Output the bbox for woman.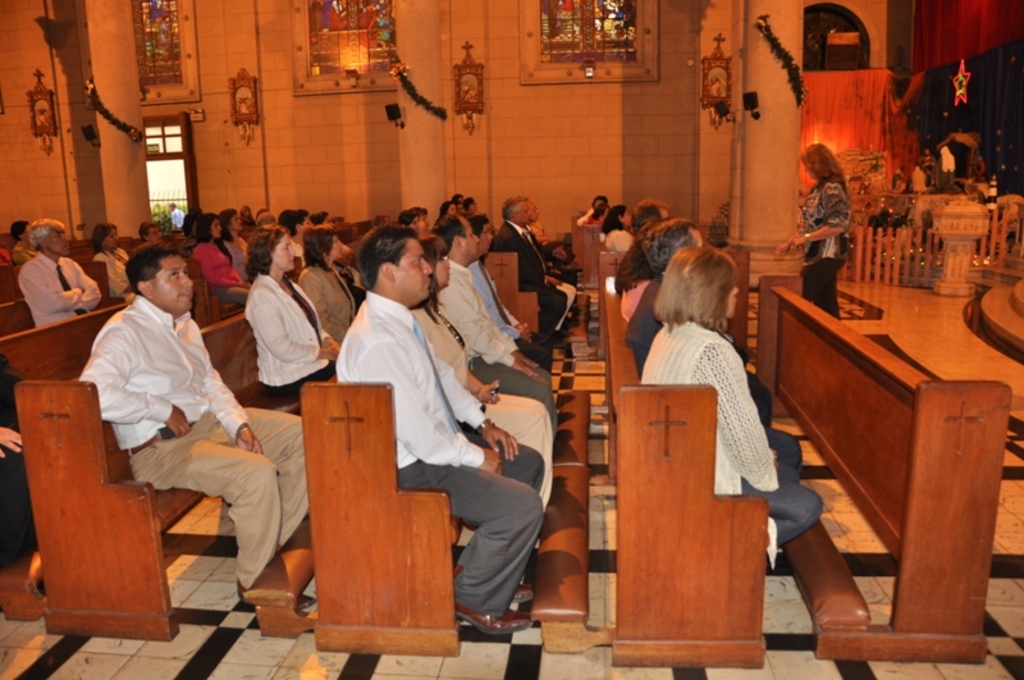
(left=243, top=228, right=343, bottom=396).
